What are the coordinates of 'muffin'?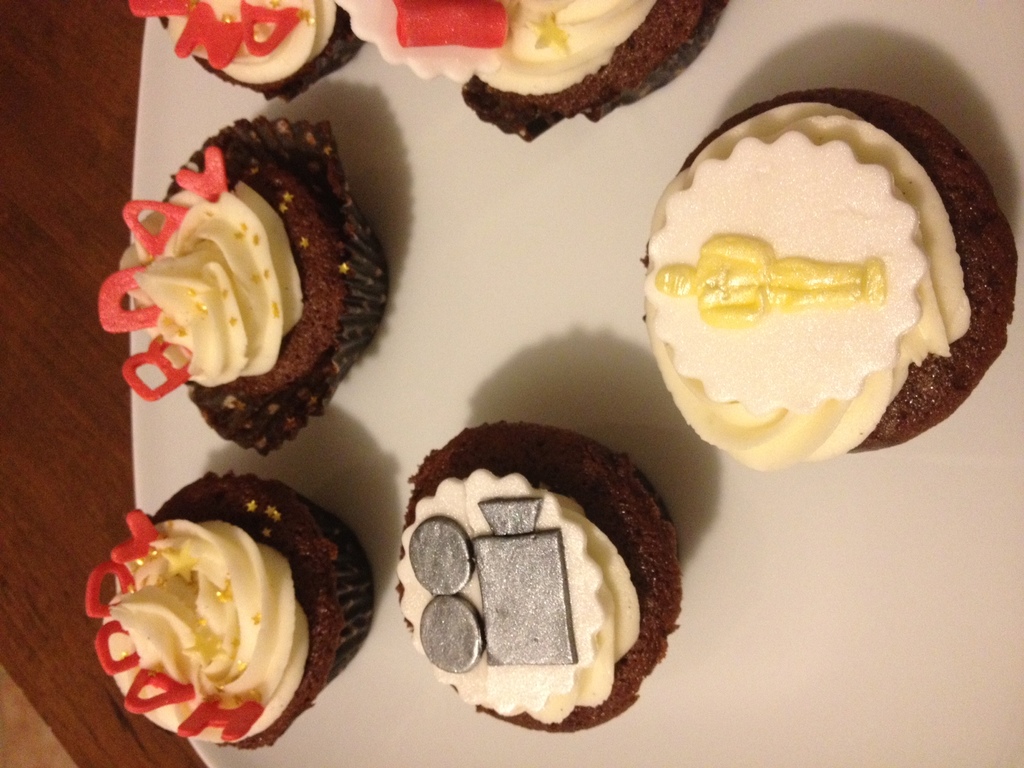
detection(630, 90, 1018, 472).
